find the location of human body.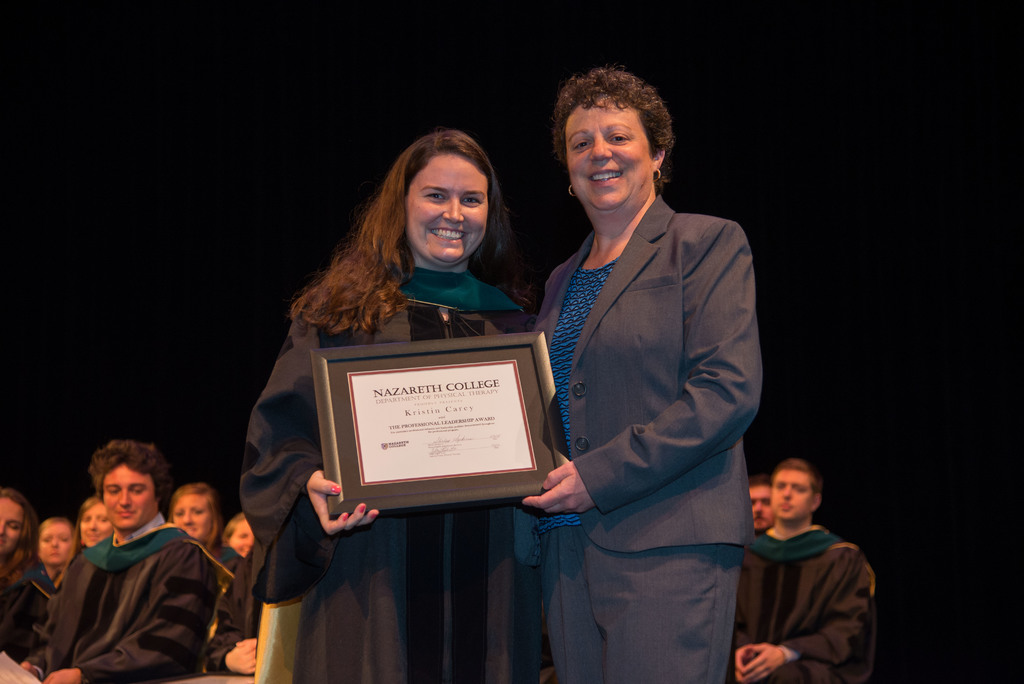
Location: l=230, t=117, r=540, b=683.
